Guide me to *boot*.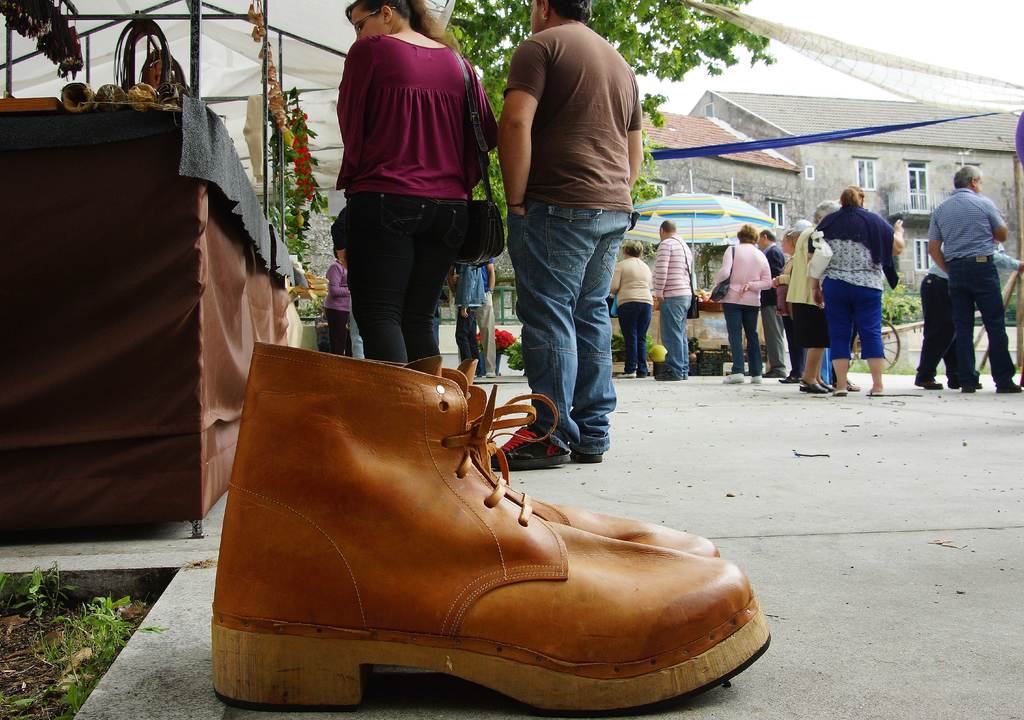
Guidance: [192,334,774,704].
